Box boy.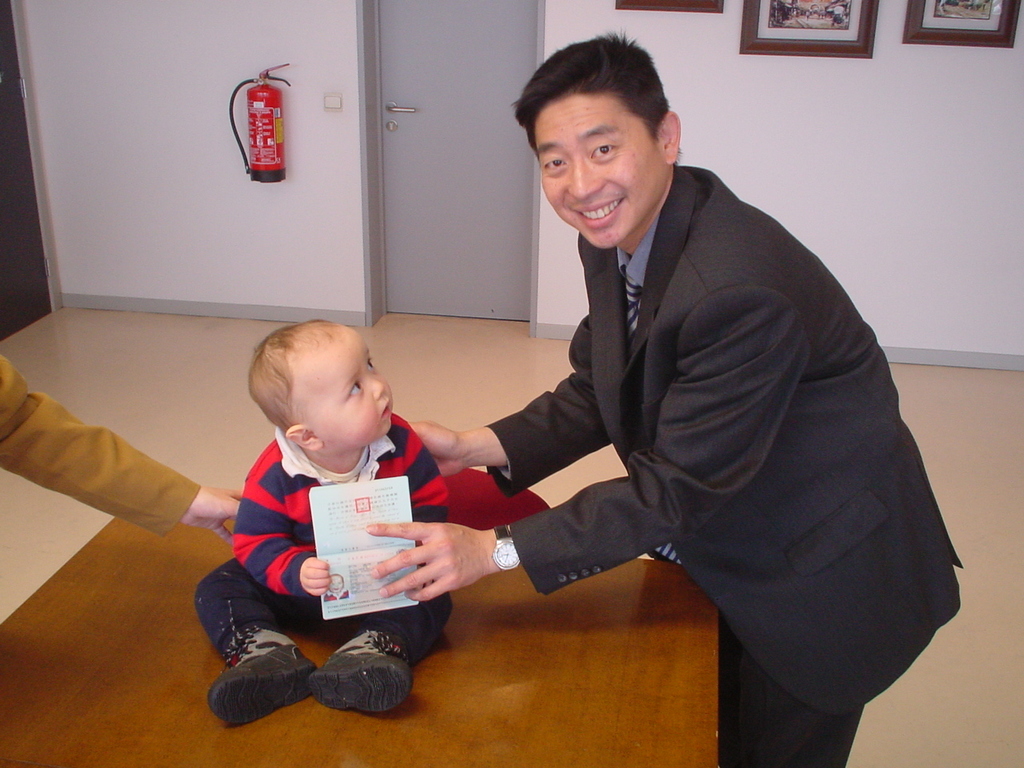
159, 336, 478, 703.
